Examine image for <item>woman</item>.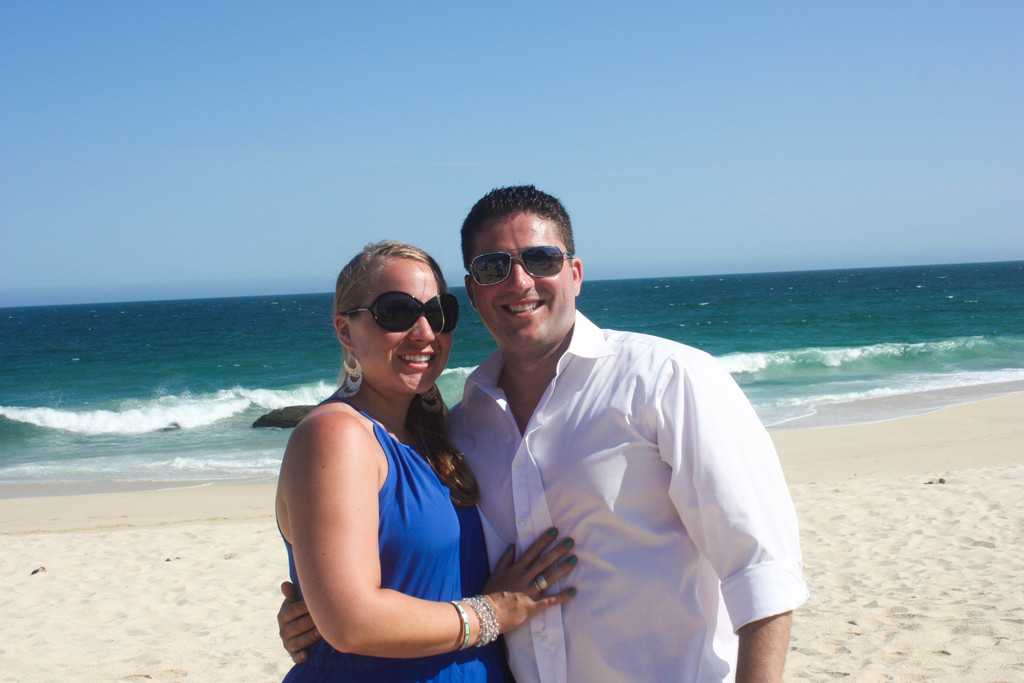
Examination result: <region>278, 224, 528, 682</region>.
